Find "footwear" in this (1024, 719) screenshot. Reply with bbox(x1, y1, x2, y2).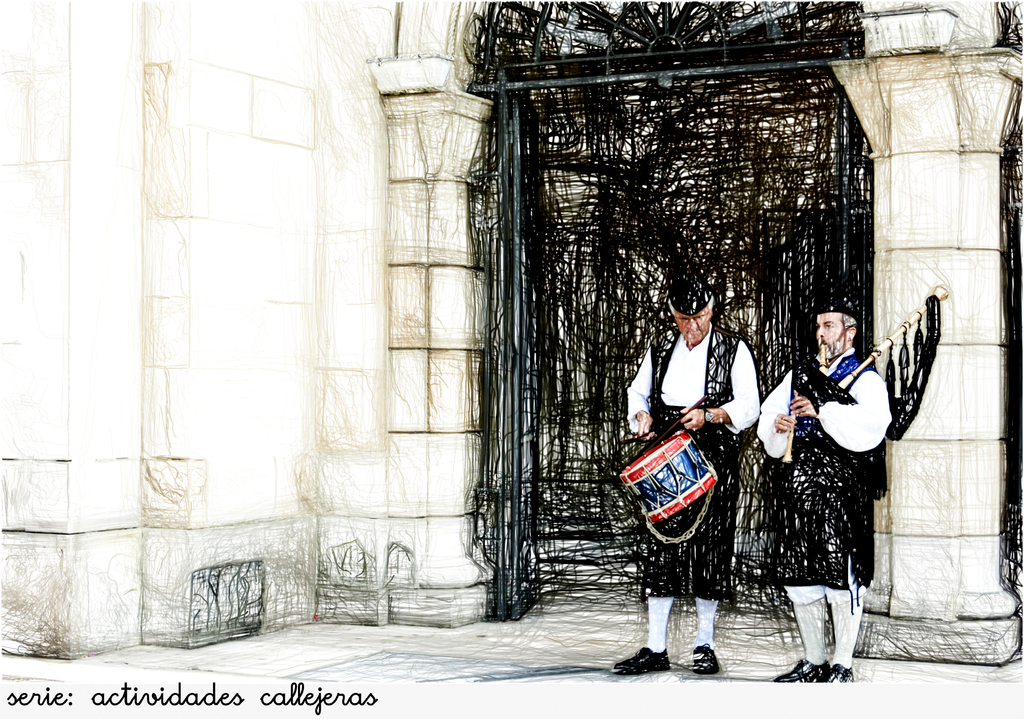
bbox(772, 657, 831, 683).
